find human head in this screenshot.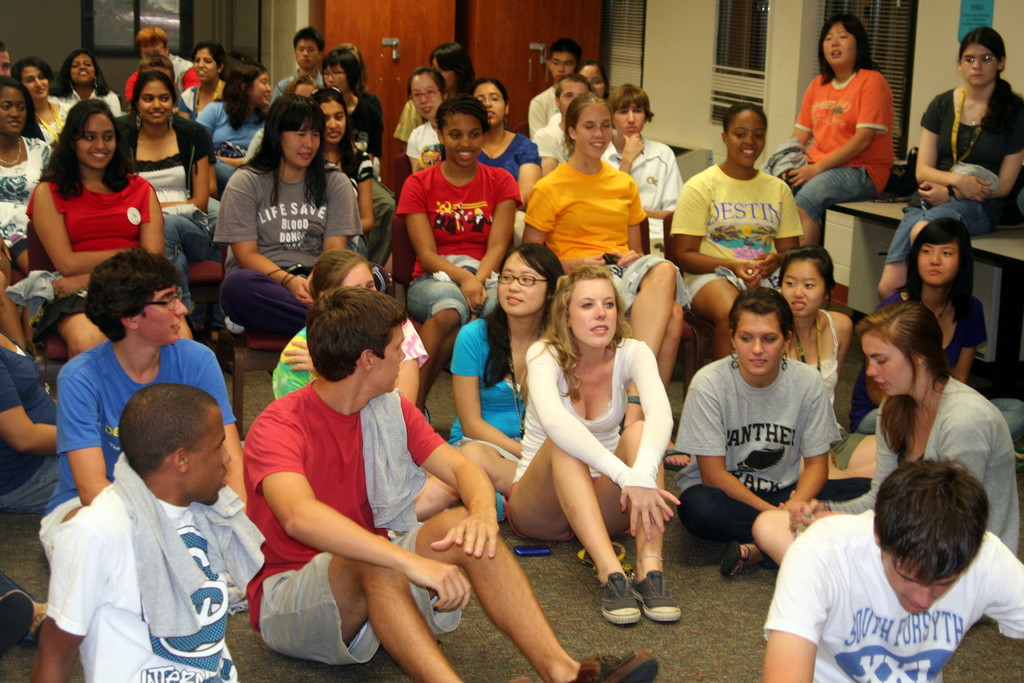
The bounding box for human head is Rect(435, 98, 492, 172).
